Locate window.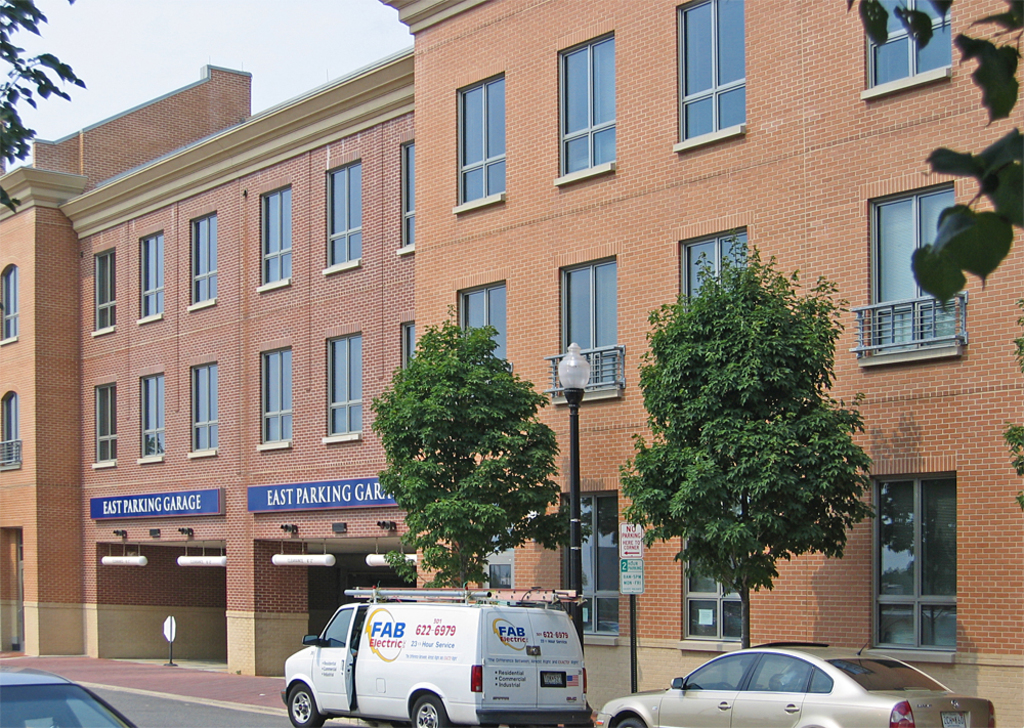
Bounding box: {"x1": 254, "y1": 343, "x2": 298, "y2": 445}.
